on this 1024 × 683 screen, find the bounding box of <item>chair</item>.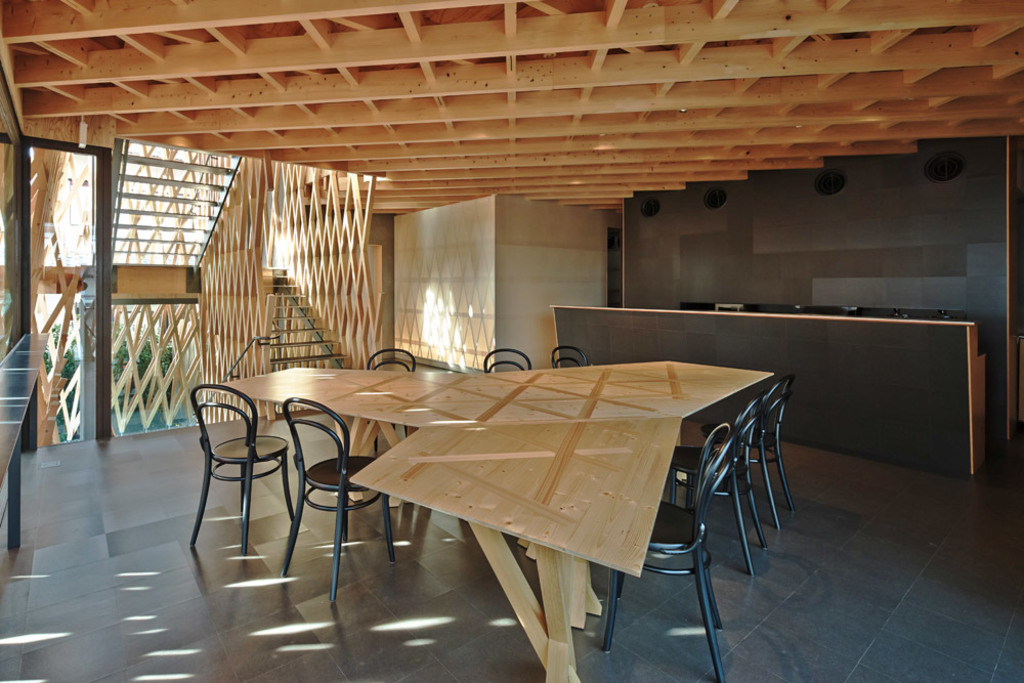
Bounding box: pyautogui.locateOnScreen(482, 345, 530, 373).
